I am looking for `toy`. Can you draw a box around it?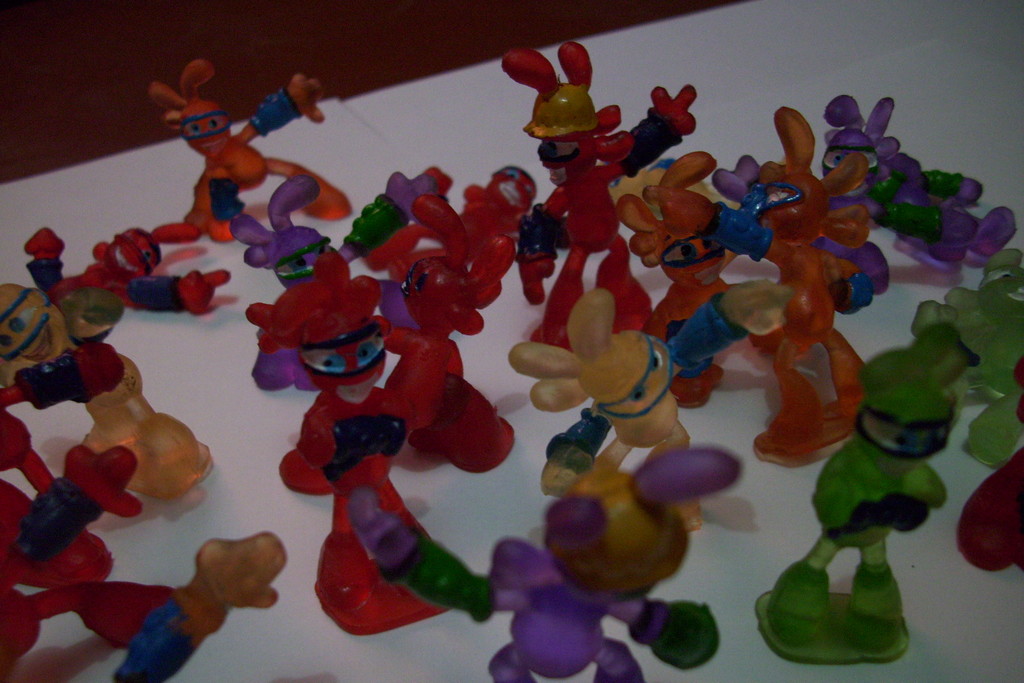
Sure, the bounding box is (x1=2, y1=226, x2=138, y2=402).
